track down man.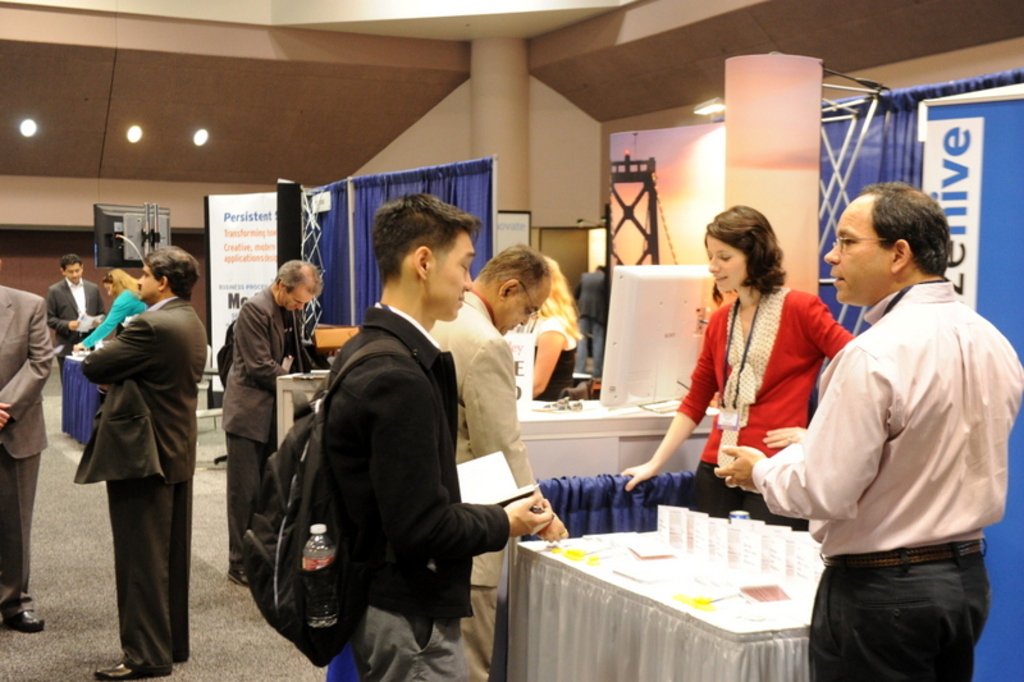
Tracked to <bbox>315, 188, 554, 681</bbox>.
